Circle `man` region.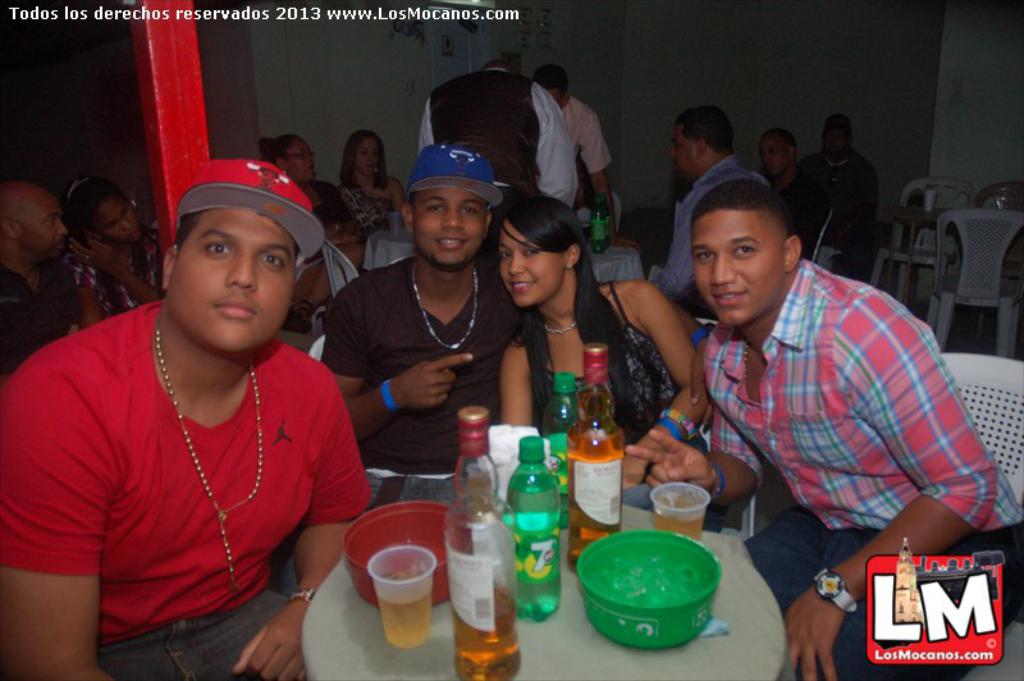
Region: rect(652, 105, 773, 314).
